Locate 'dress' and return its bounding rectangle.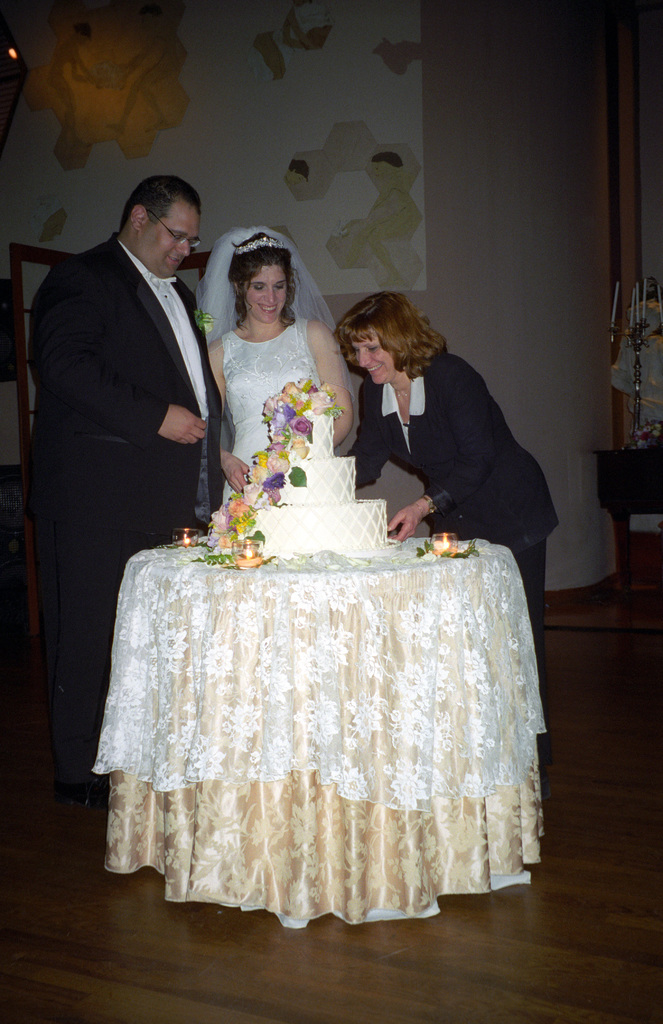
BBox(222, 319, 317, 508).
